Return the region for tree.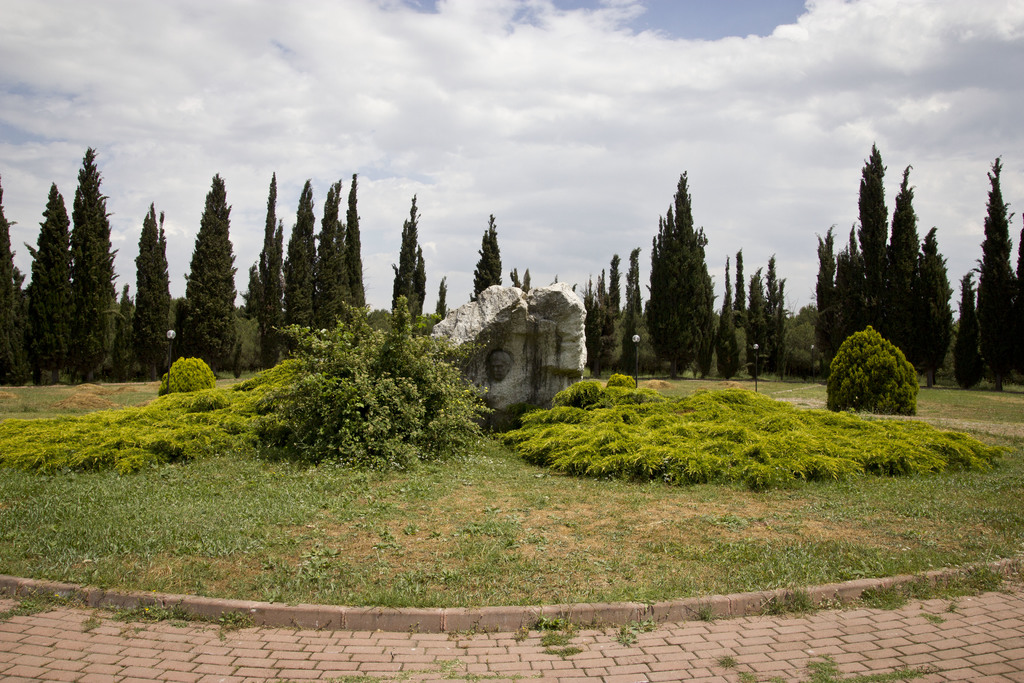
Rect(644, 174, 716, 385).
